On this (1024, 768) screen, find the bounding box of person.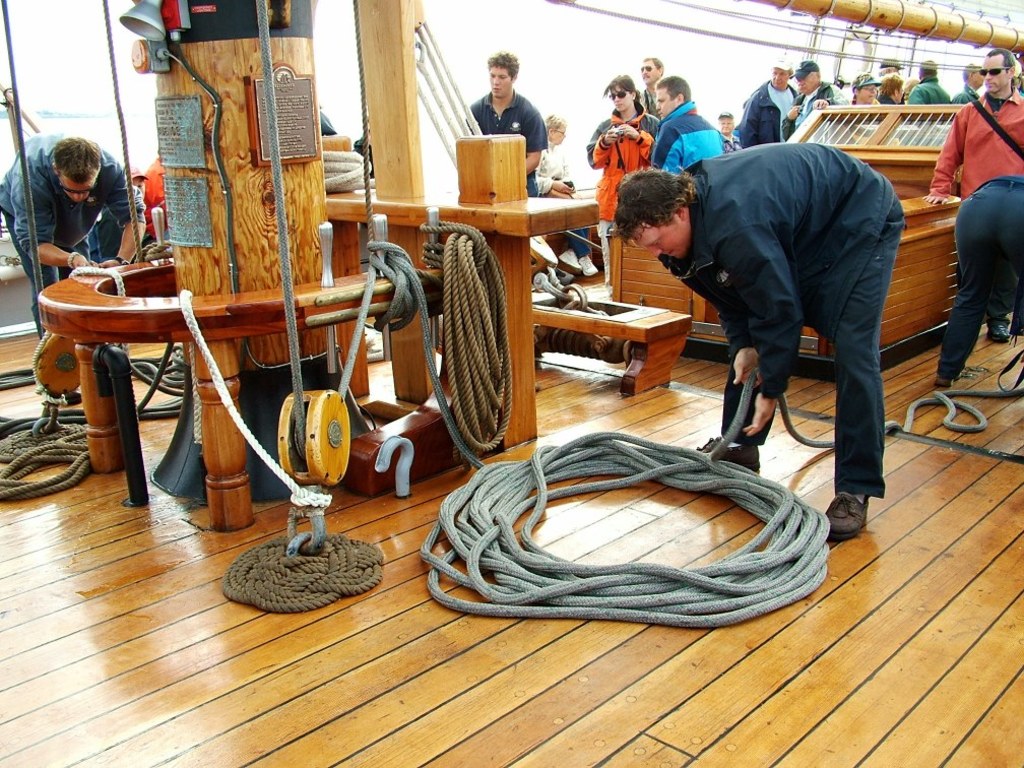
Bounding box: (920, 48, 1023, 340).
